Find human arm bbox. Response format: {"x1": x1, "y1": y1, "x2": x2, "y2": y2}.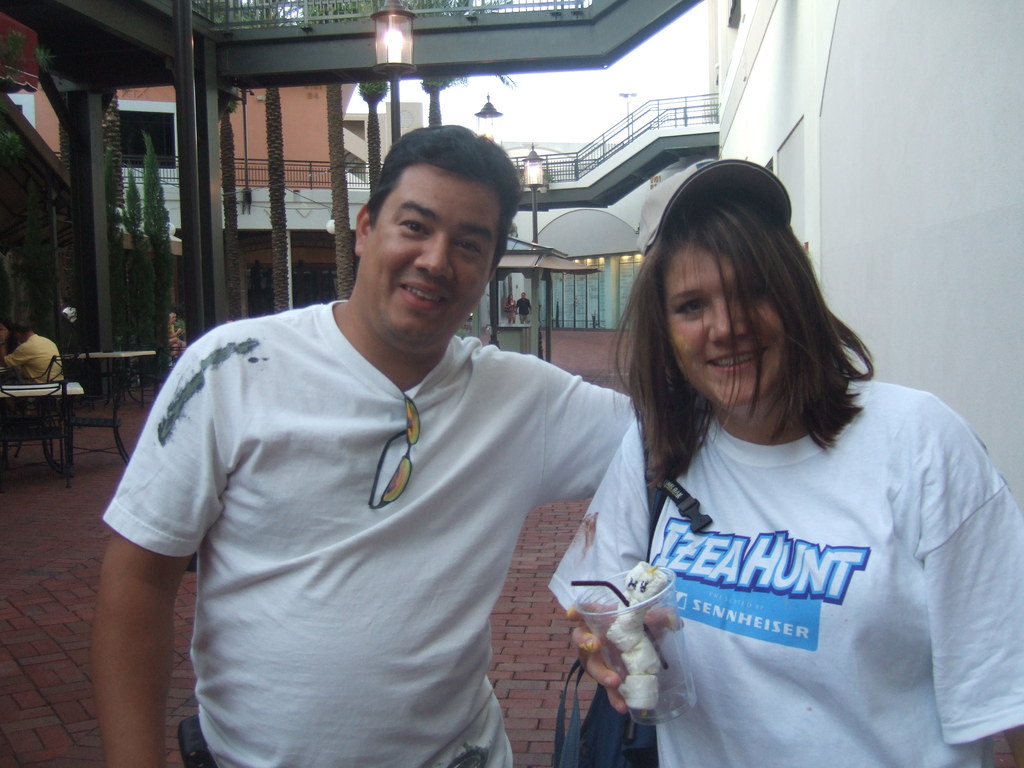
{"x1": 921, "y1": 457, "x2": 1023, "y2": 767}.
